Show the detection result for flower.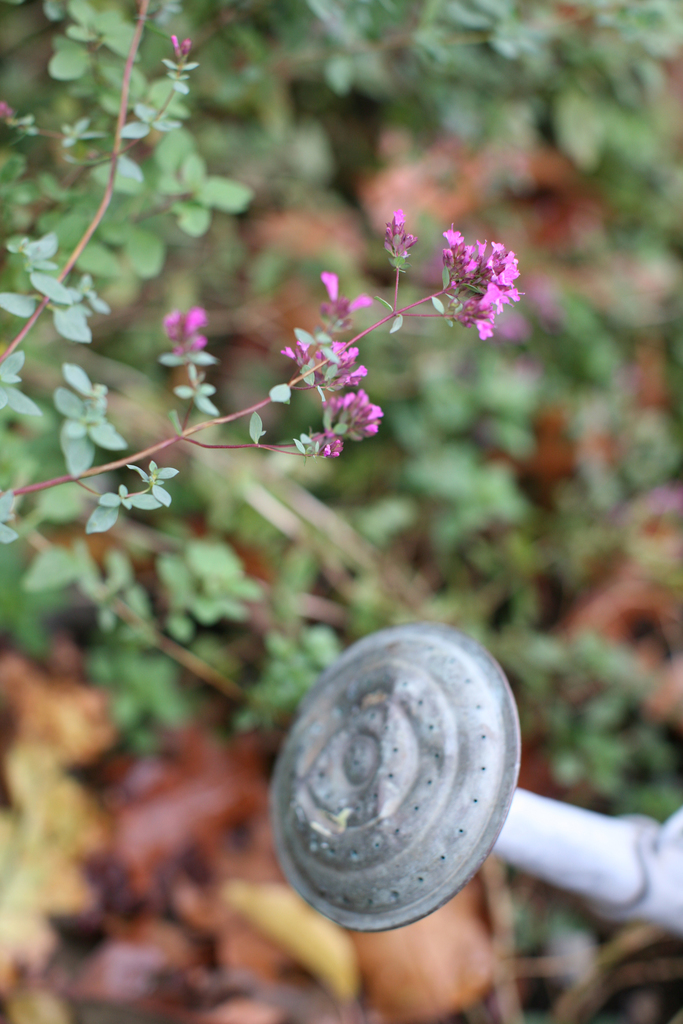
169 27 176 48.
